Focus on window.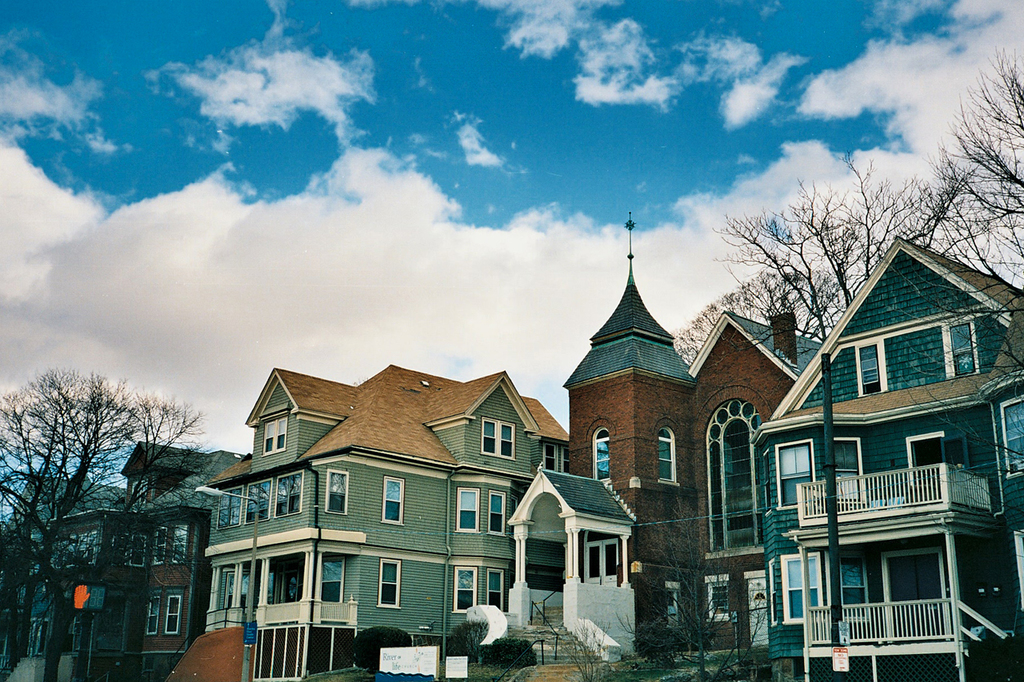
Focused at x1=170, y1=512, x2=193, y2=565.
